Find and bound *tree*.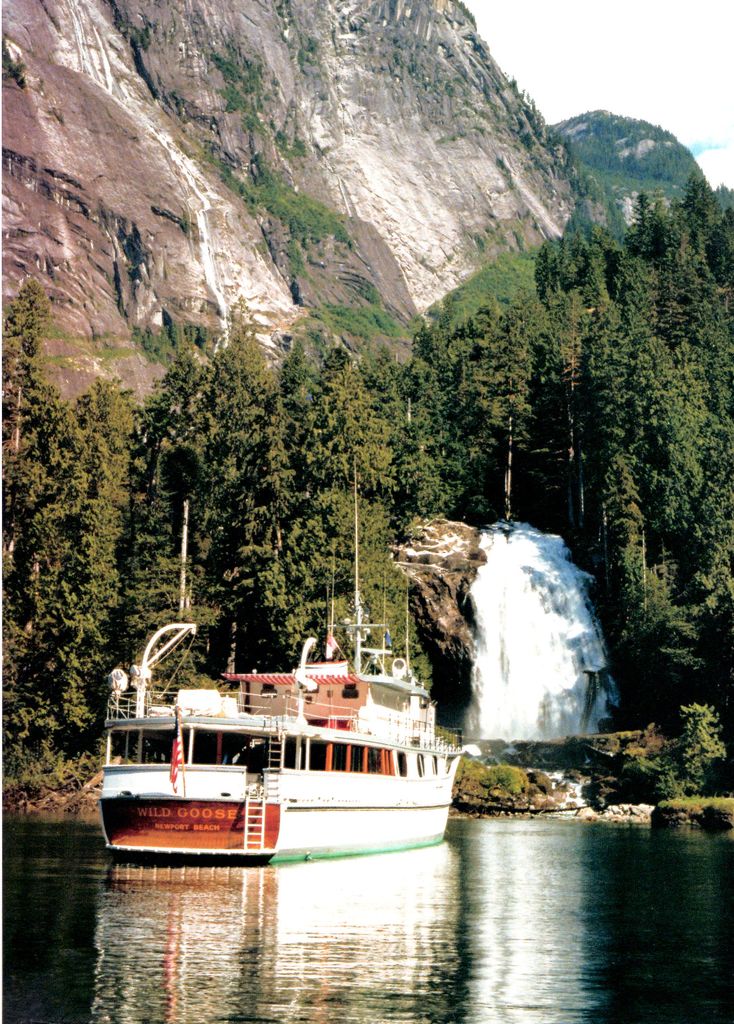
Bound: 500/122/721/668.
